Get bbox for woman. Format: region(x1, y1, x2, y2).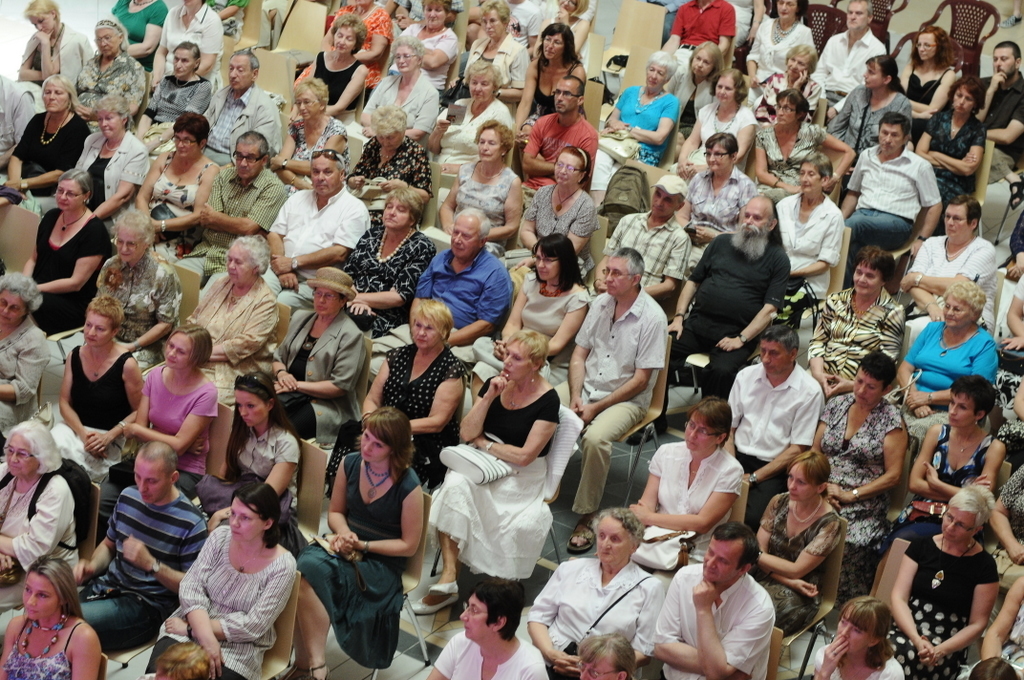
region(0, 555, 108, 679).
